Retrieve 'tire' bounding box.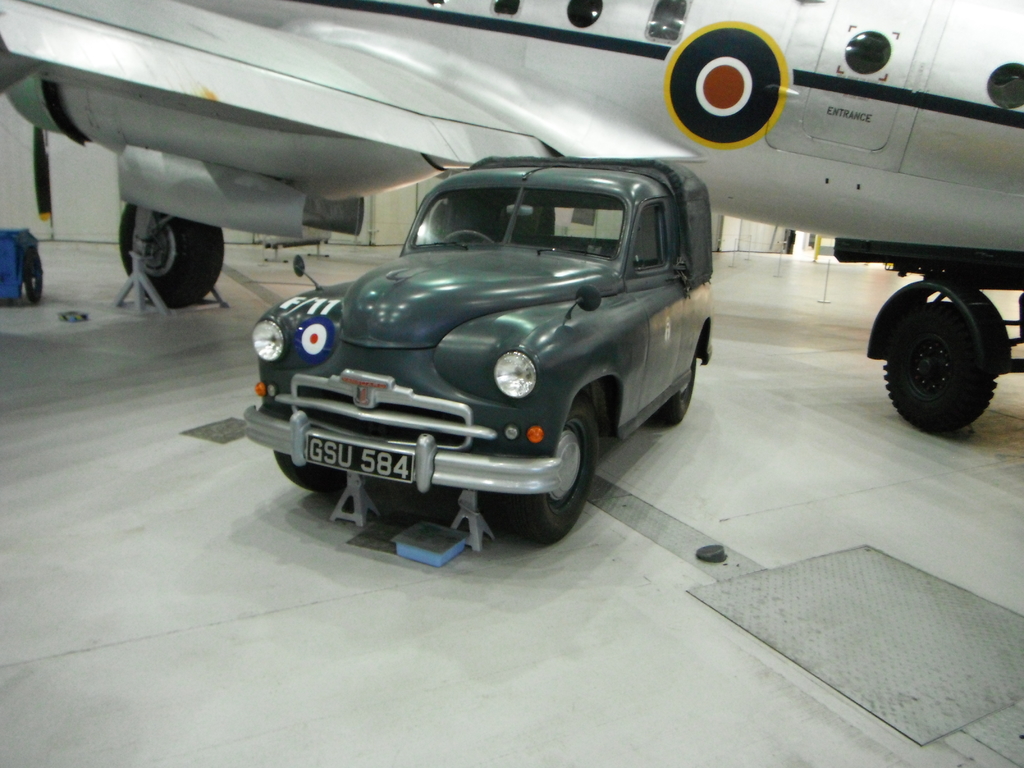
Bounding box: crop(27, 245, 49, 305).
